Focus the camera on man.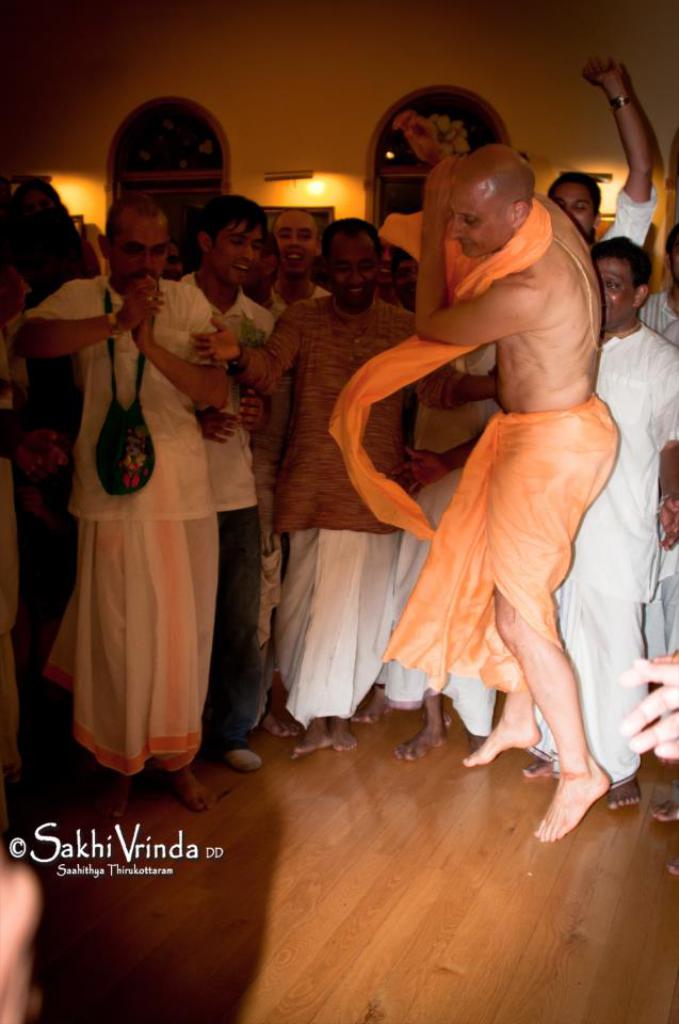
Focus region: detection(165, 195, 284, 767).
